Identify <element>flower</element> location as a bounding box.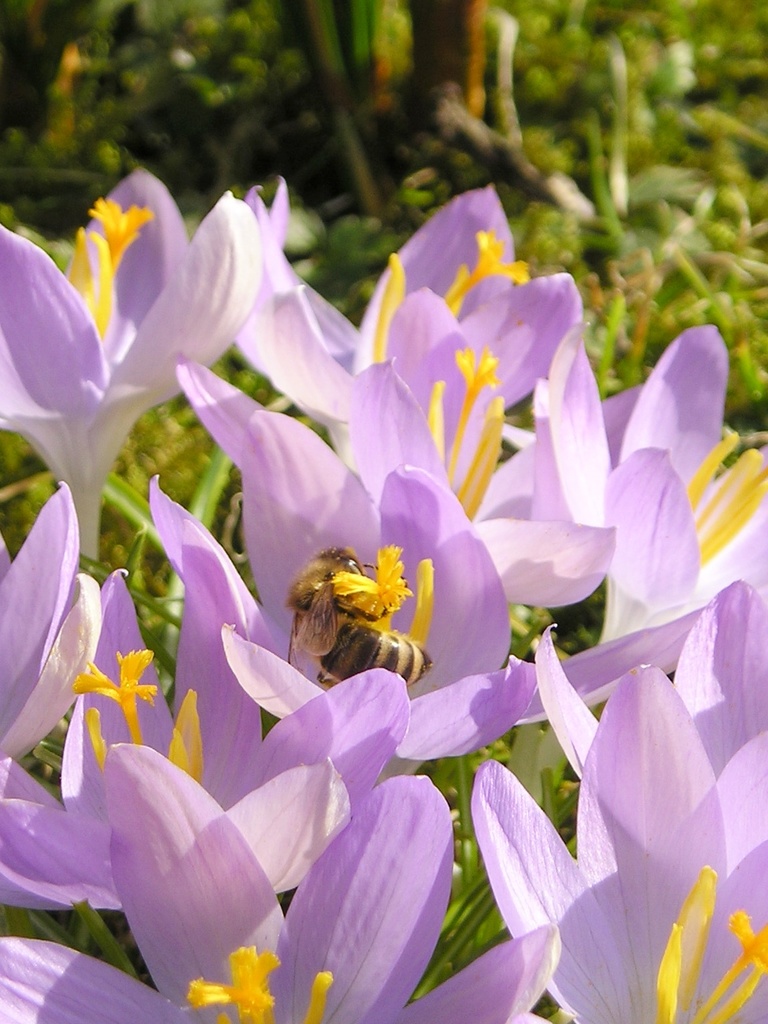
[535,576,765,822].
